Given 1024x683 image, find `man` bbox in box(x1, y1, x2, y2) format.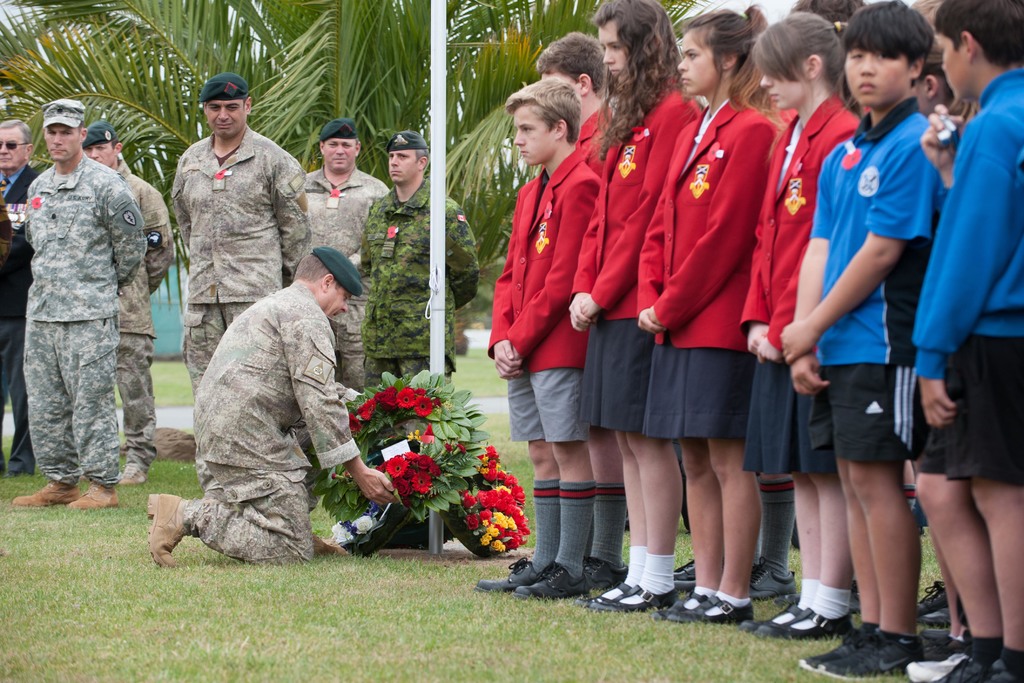
box(165, 218, 371, 560).
